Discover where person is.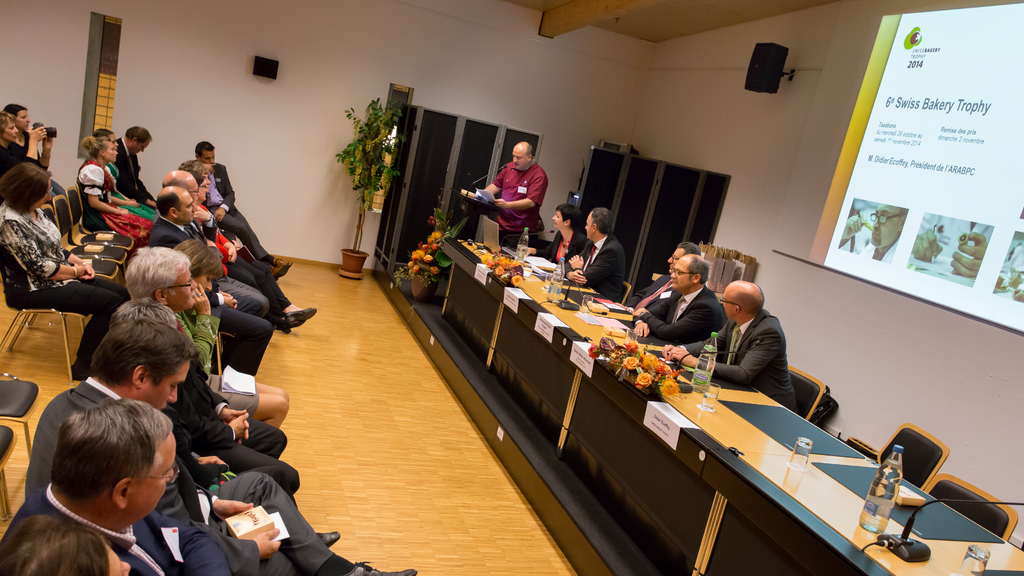
Discovered at bbox=(0, 116, 50, 179).
